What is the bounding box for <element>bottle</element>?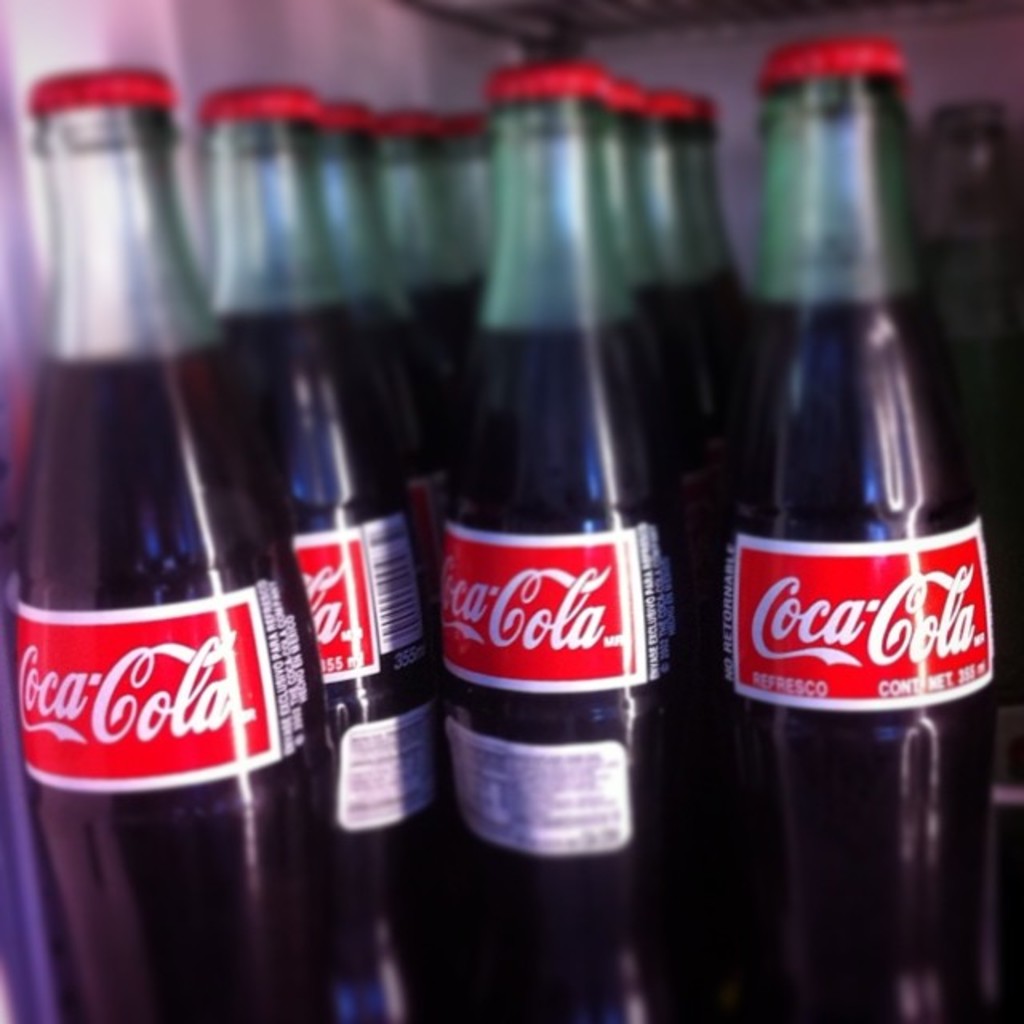
detection(291, 107, 454, 530).
